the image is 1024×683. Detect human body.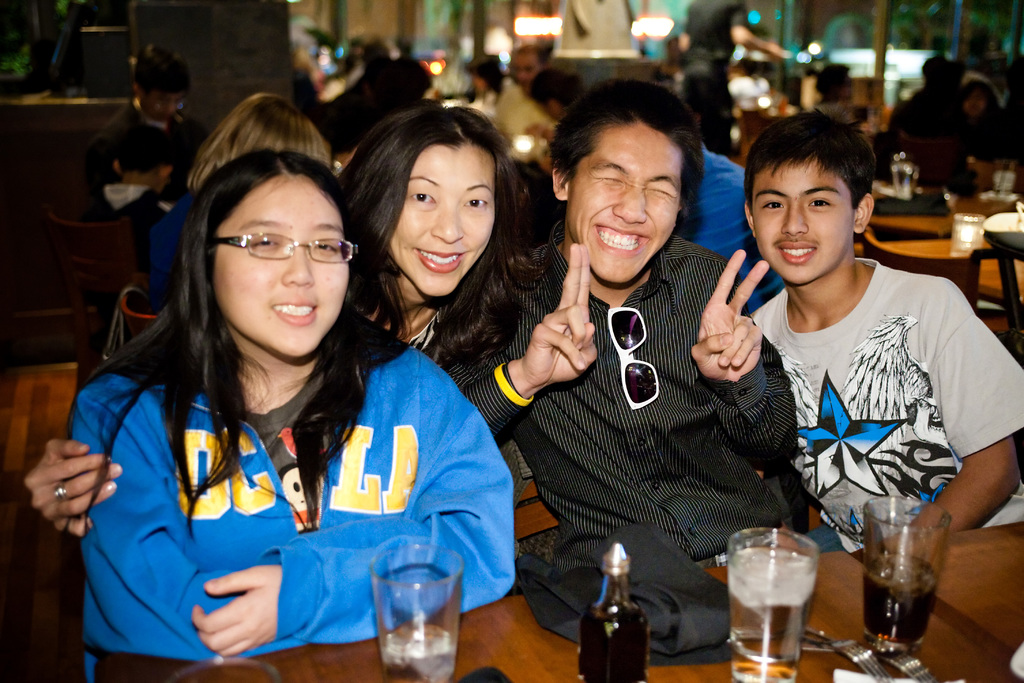
Detection: left=493, top=76, right=558, bottom=147.
